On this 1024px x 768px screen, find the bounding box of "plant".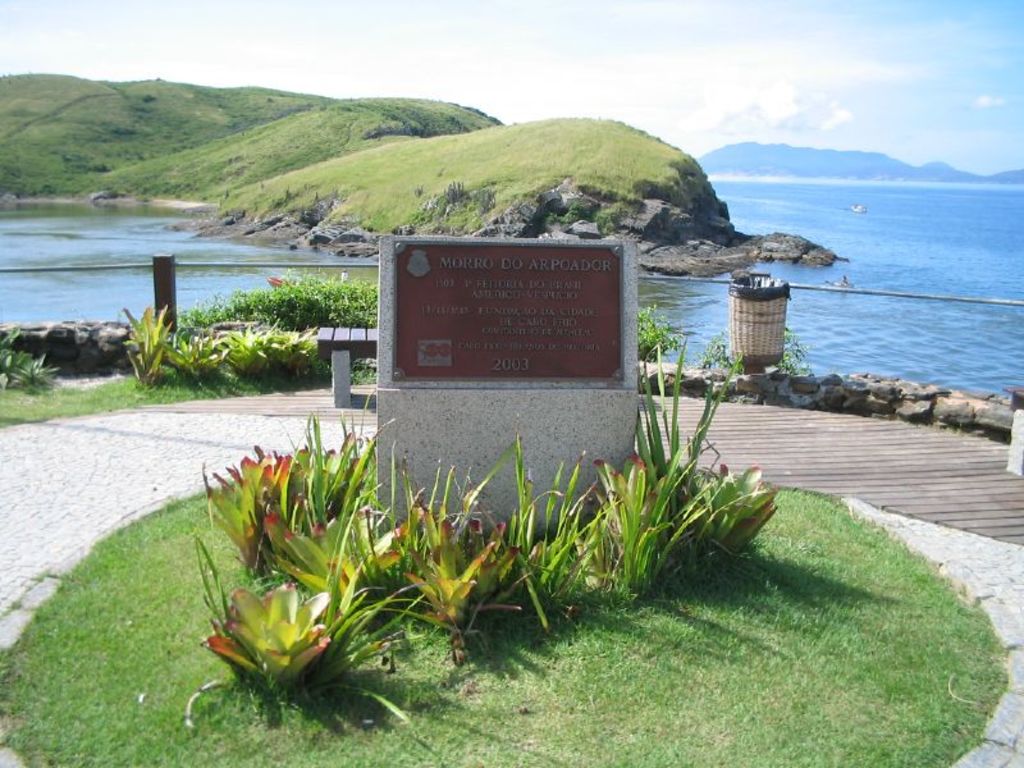
Bounding box: detection(335, 340, 399, 393).
